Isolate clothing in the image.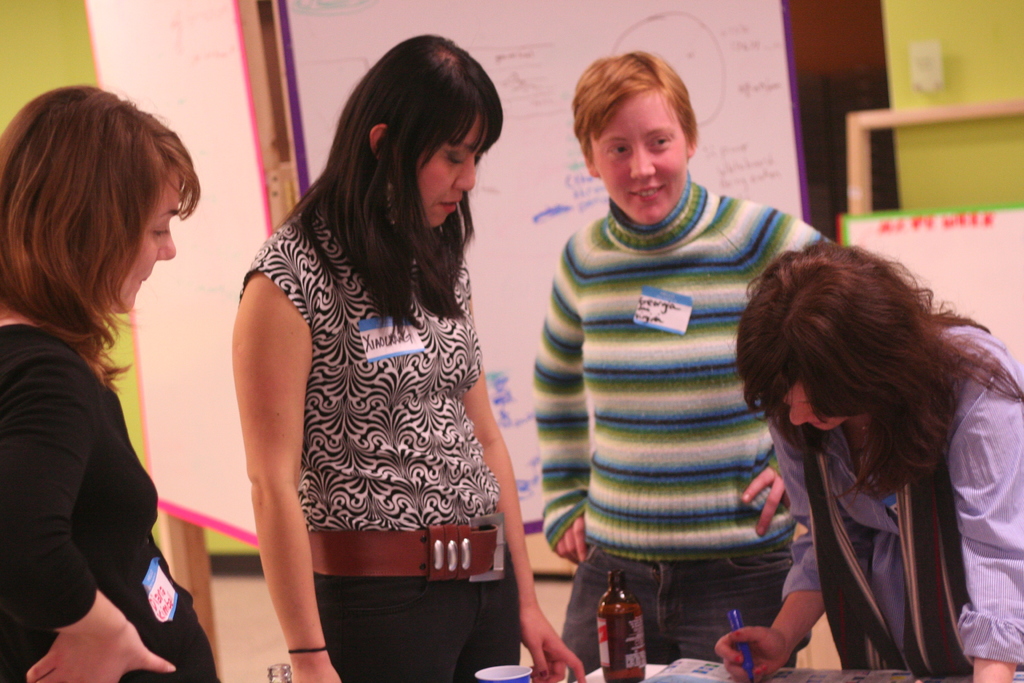
Isolated region: 250, 138, 516, 644.
